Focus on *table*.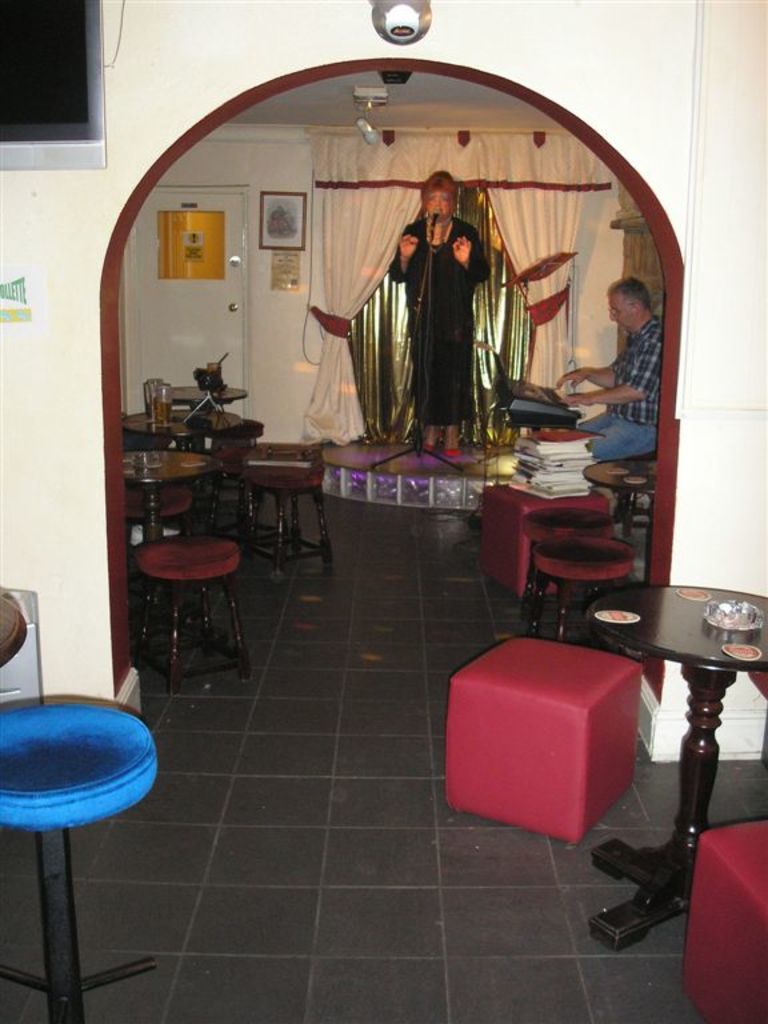
Focused at {"x1": 585, "y1": 576, "x2": 767, "y2": 937}.
